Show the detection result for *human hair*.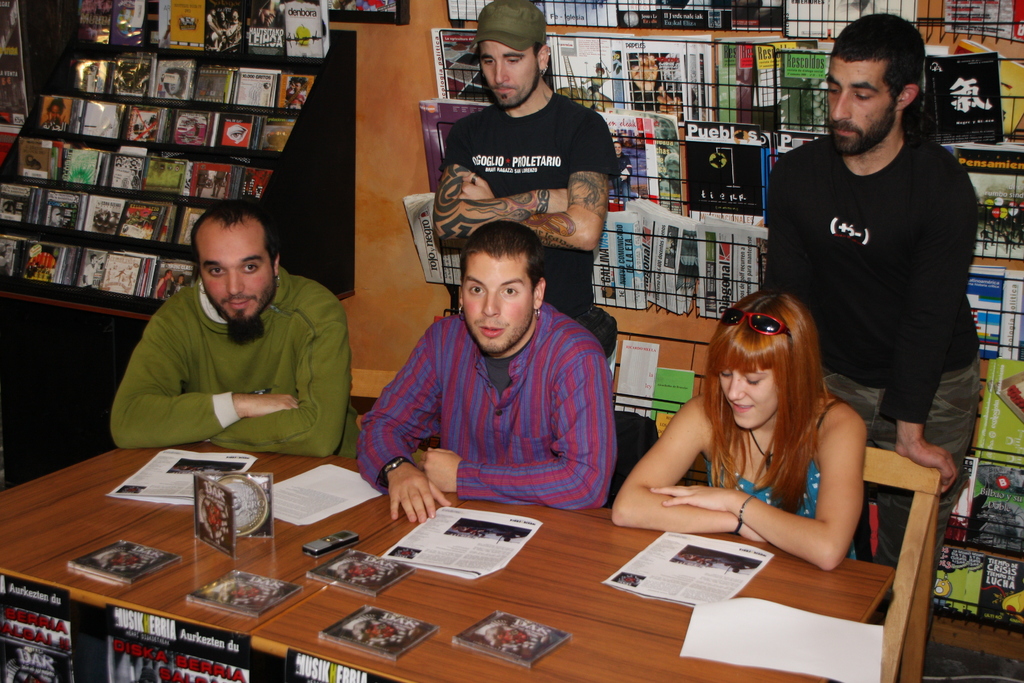
(531,40,548,60).
